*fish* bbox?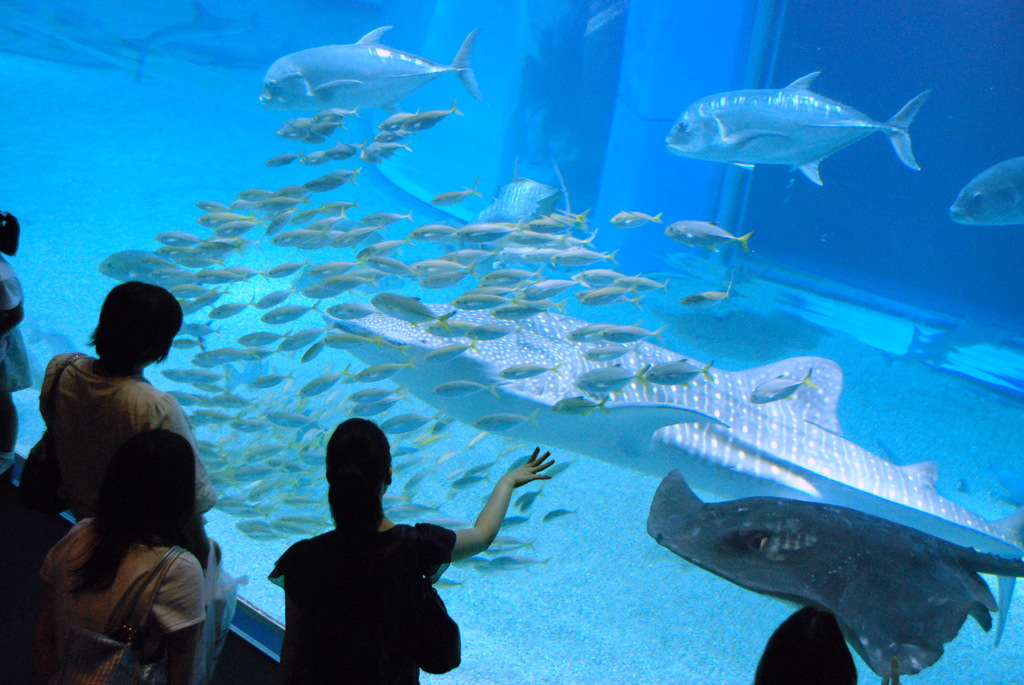
<bbox>237, 19, 479, 126</bbox>
